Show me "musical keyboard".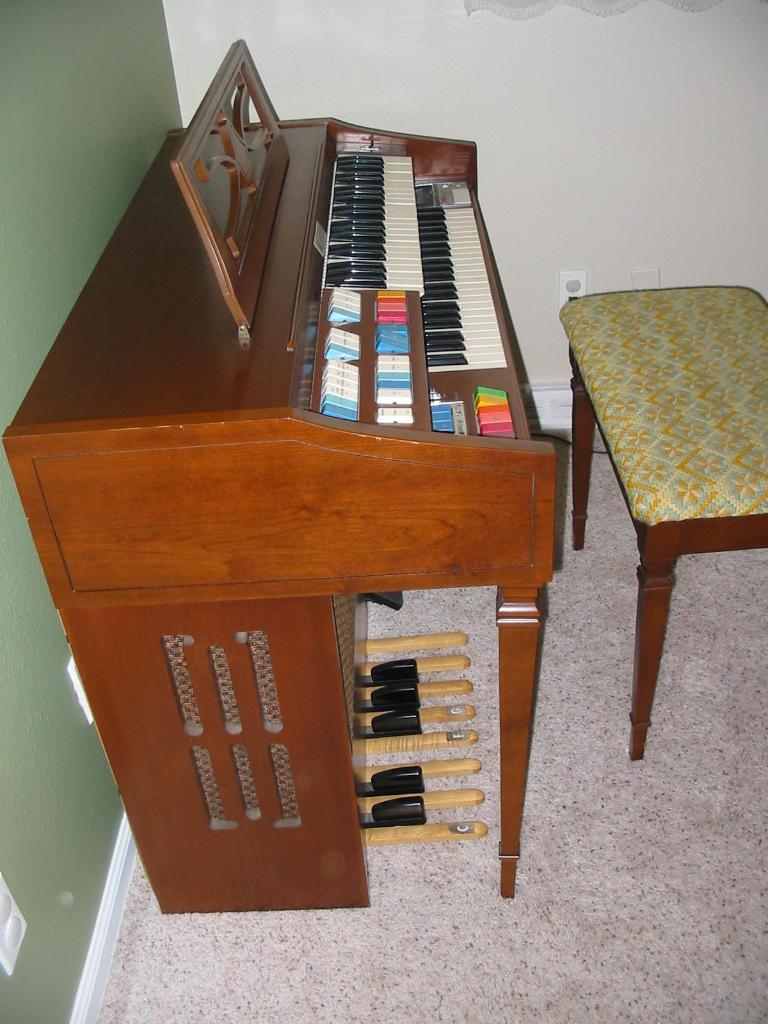
"musical keyboard" is here: l=1, t=111, r=636, b=850.
